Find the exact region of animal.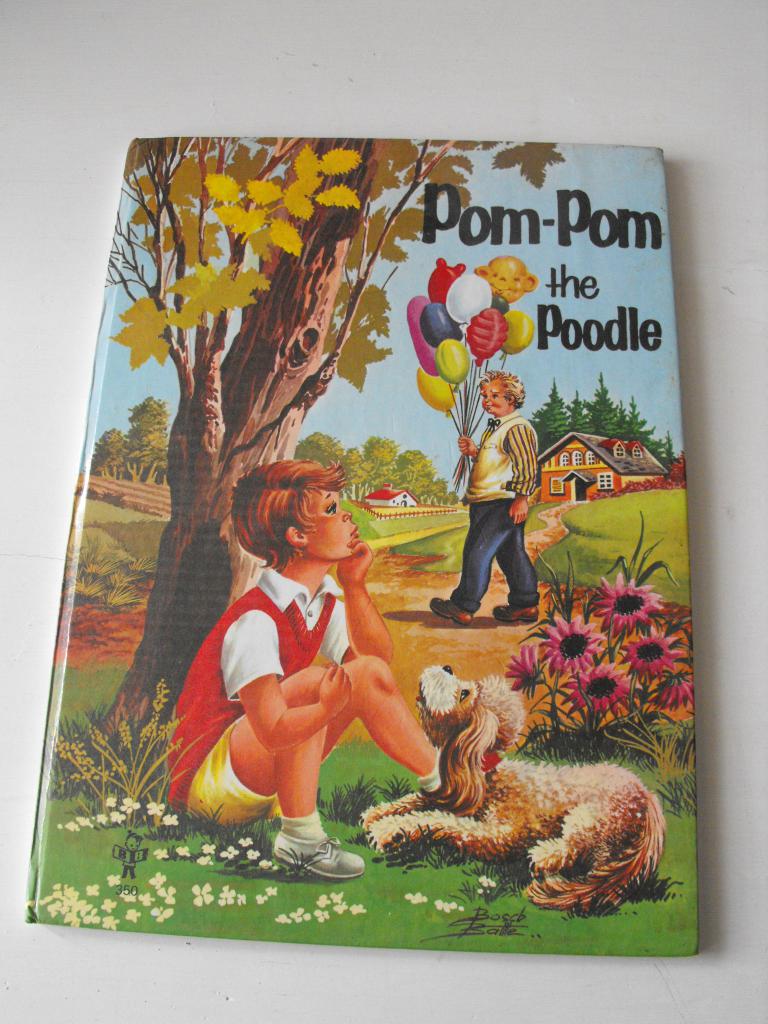
Exact region: select_region(352, 659, 671, 915).
